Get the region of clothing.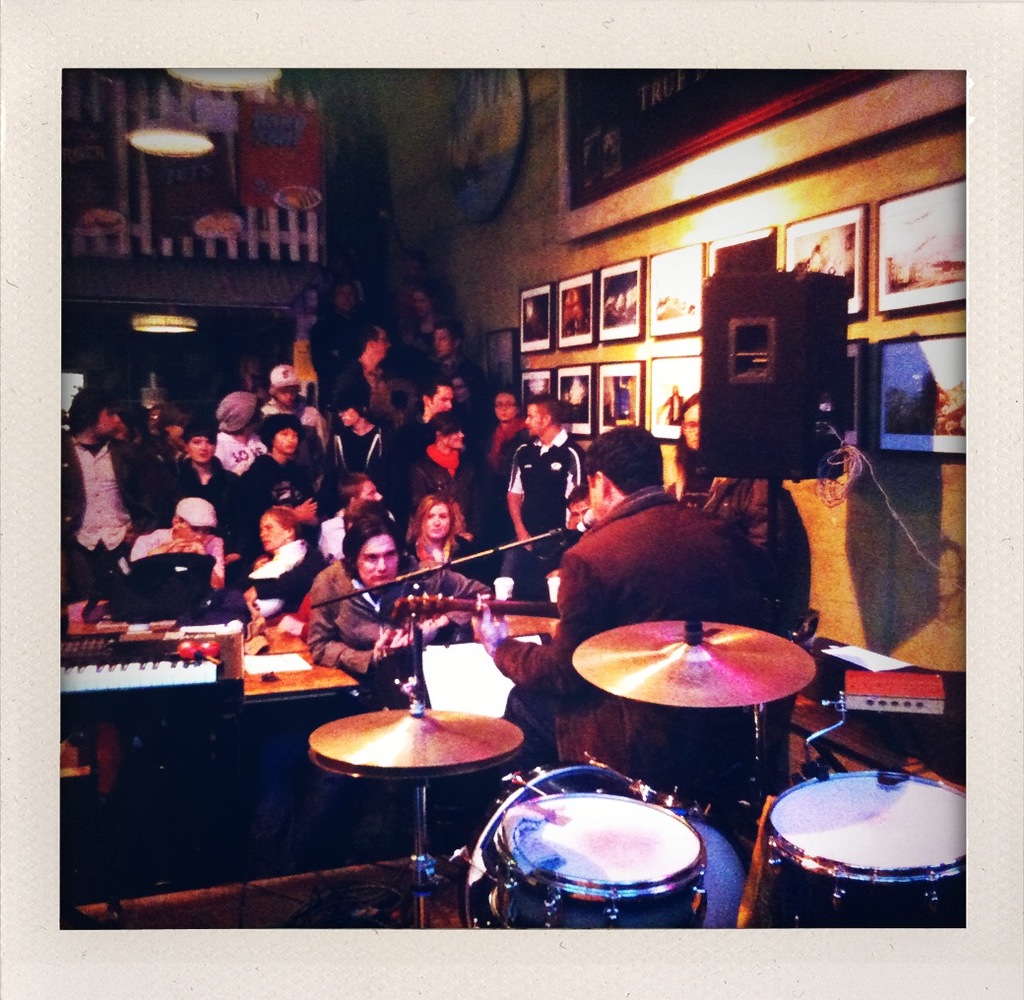
l=500, t=410, r=588, b=562.
